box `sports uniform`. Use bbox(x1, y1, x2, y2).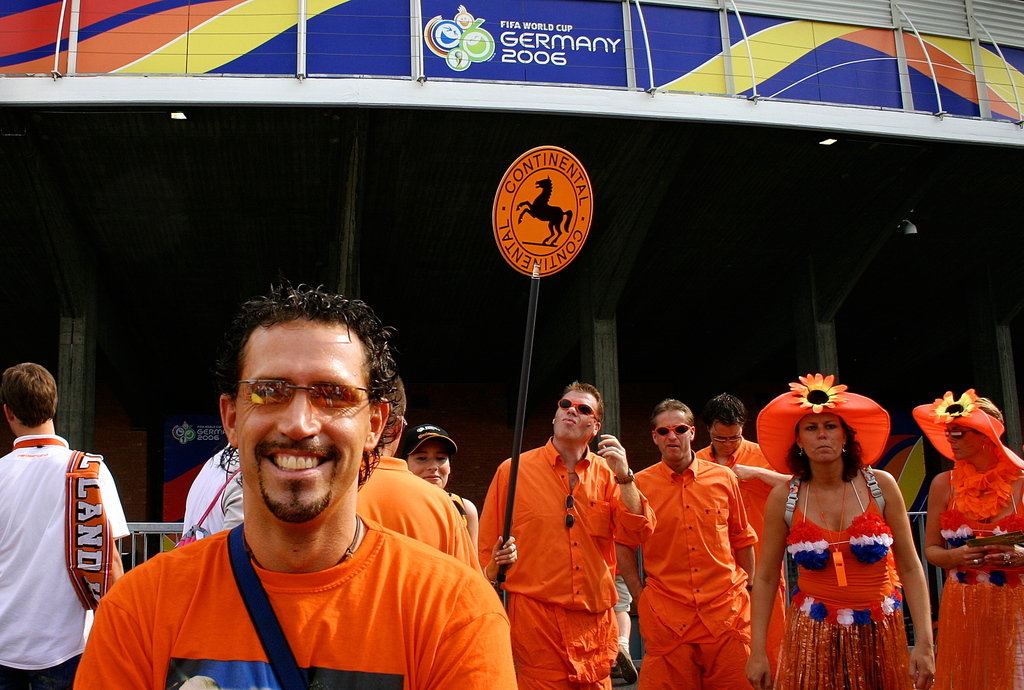
bbox(625, 442, 755, 689).
